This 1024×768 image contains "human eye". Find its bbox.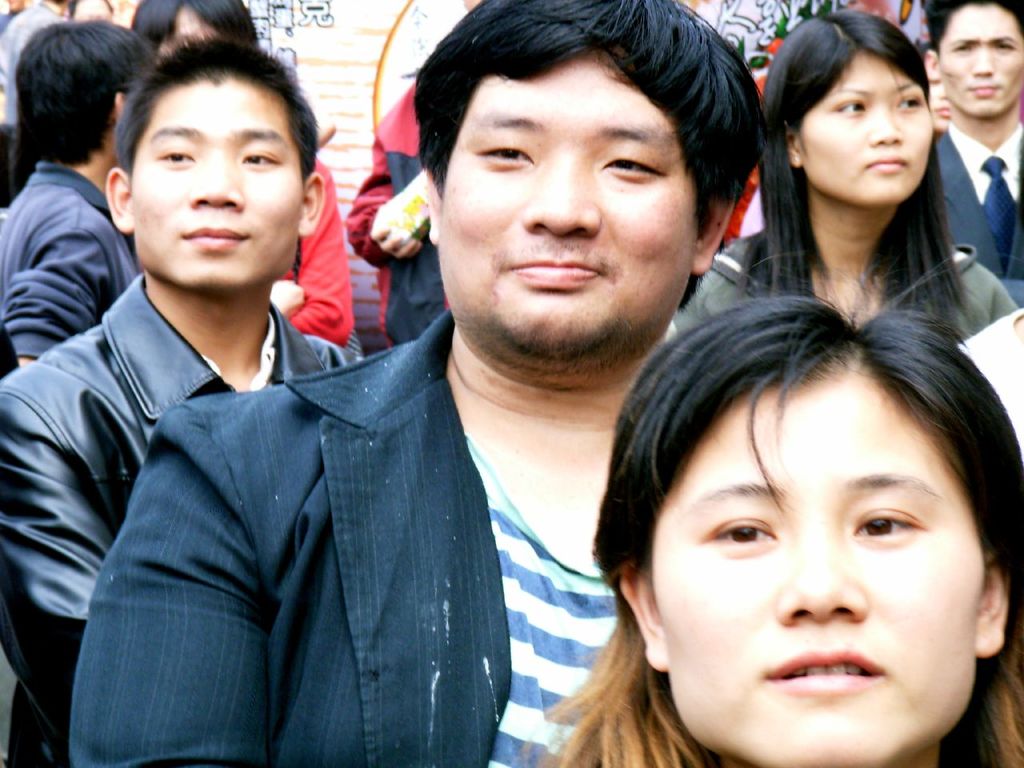
left=598, top=154, right=663, bottom=178.
